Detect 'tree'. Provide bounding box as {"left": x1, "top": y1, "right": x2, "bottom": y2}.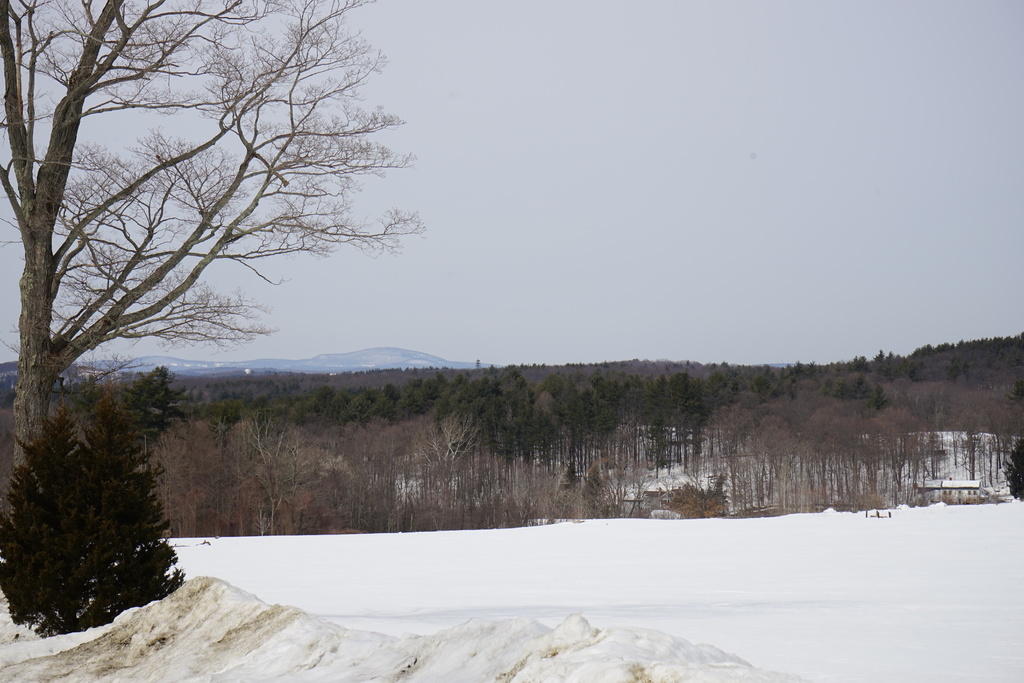
{"left": 0, "top": 397, "right": 186, "bottom": 641}.
